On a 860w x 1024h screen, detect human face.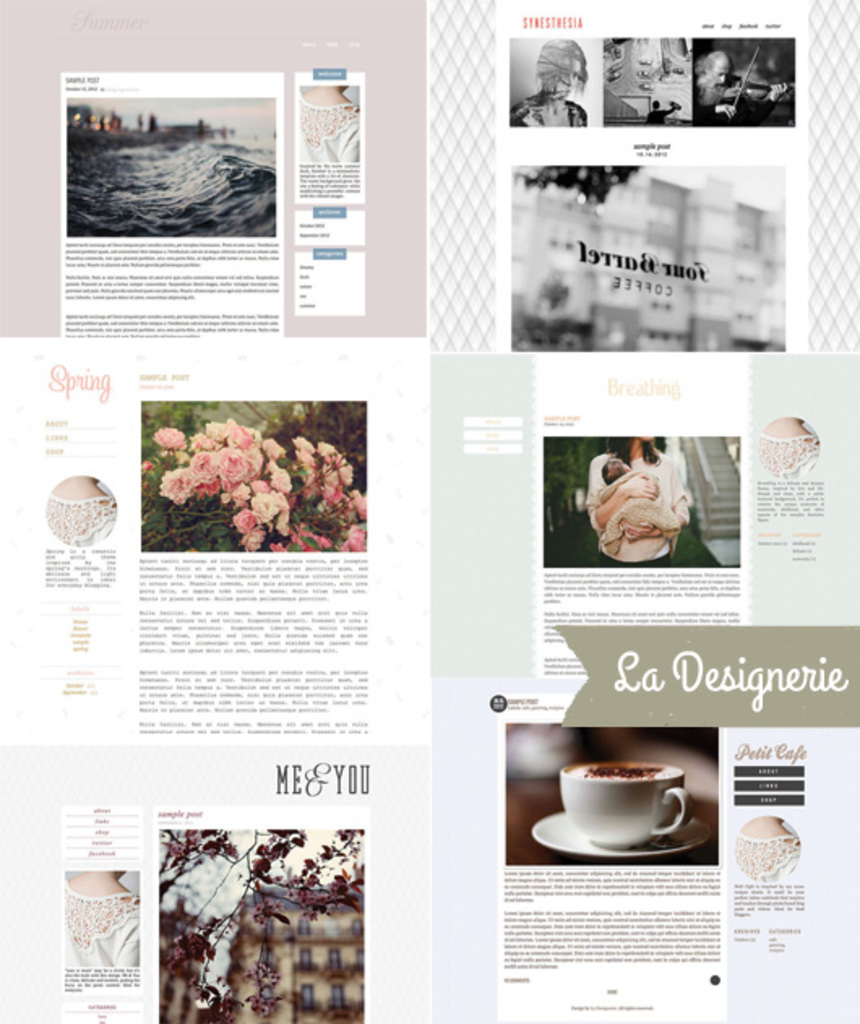
region(711, 60, 733, 89).
